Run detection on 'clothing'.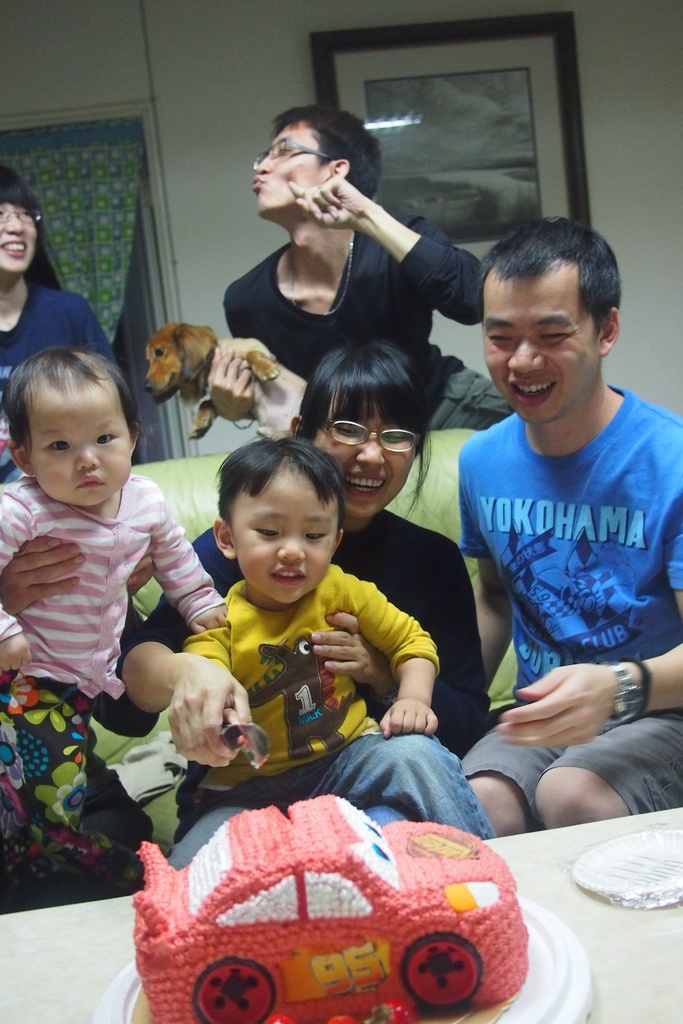
Result: <bbox>0, 276, 135, 477</bbox>.
